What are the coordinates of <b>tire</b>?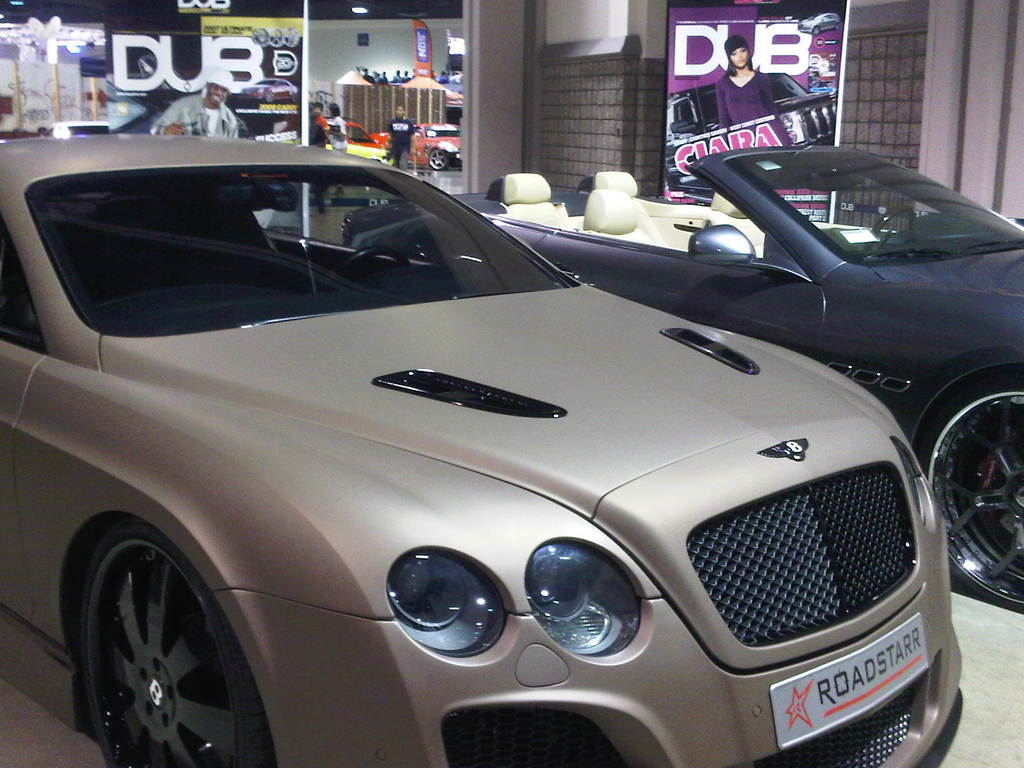
region(429, 149, 448, 169).
